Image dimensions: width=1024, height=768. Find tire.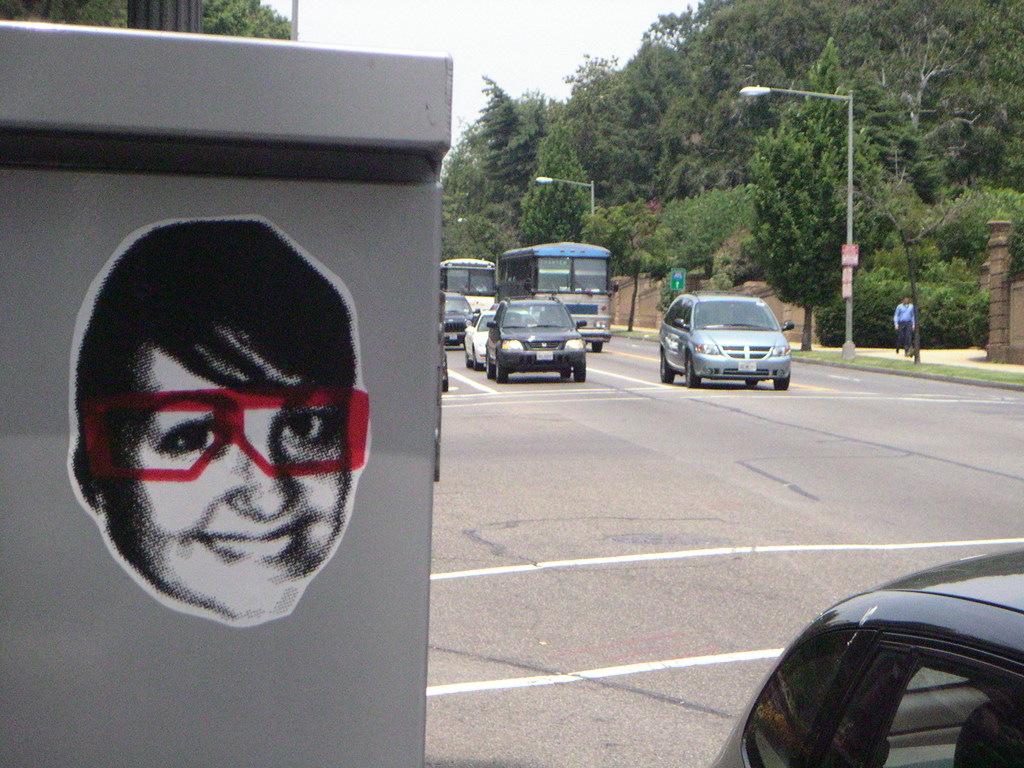
locate(571, 366, 586, 383).
